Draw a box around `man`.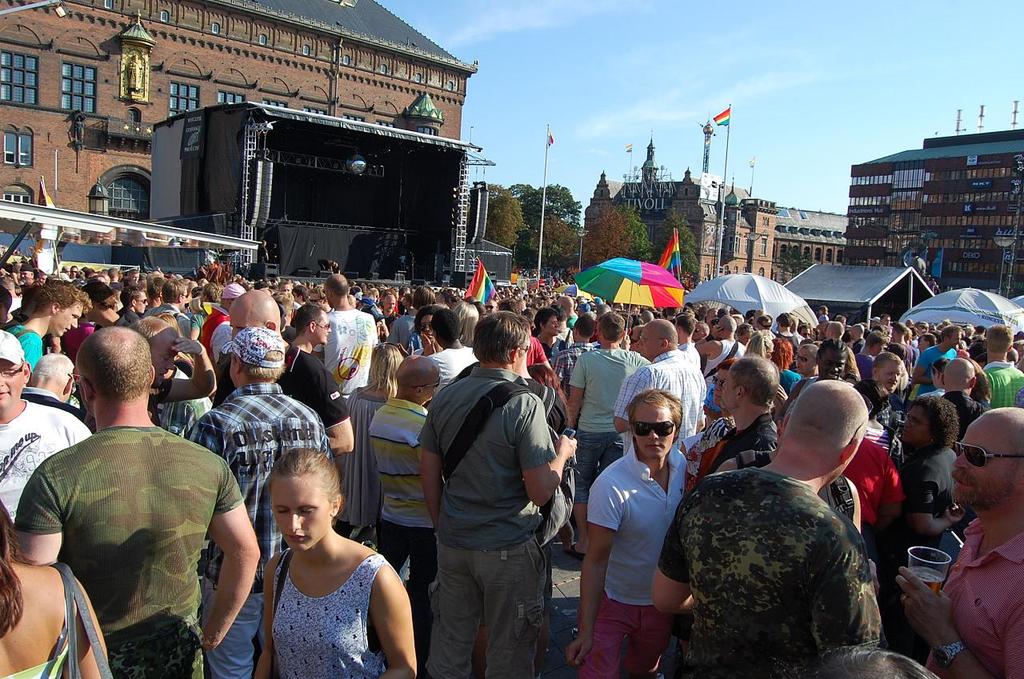
locate(850, 325, 870, 354).
